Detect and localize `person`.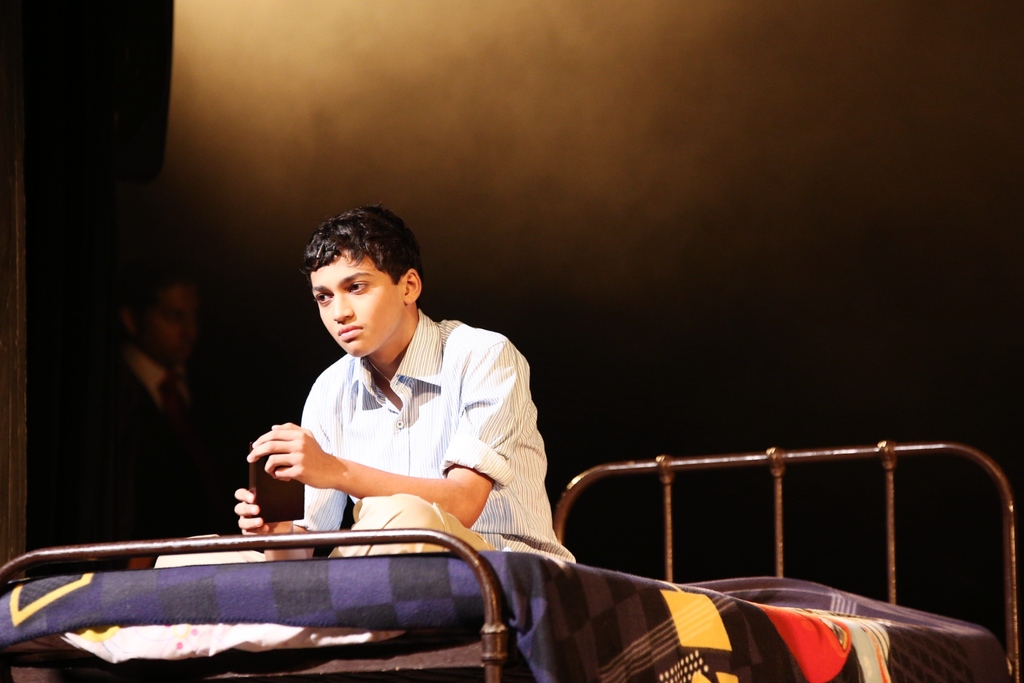
Localized at left=51, top=264, right=234, bottom=574.
